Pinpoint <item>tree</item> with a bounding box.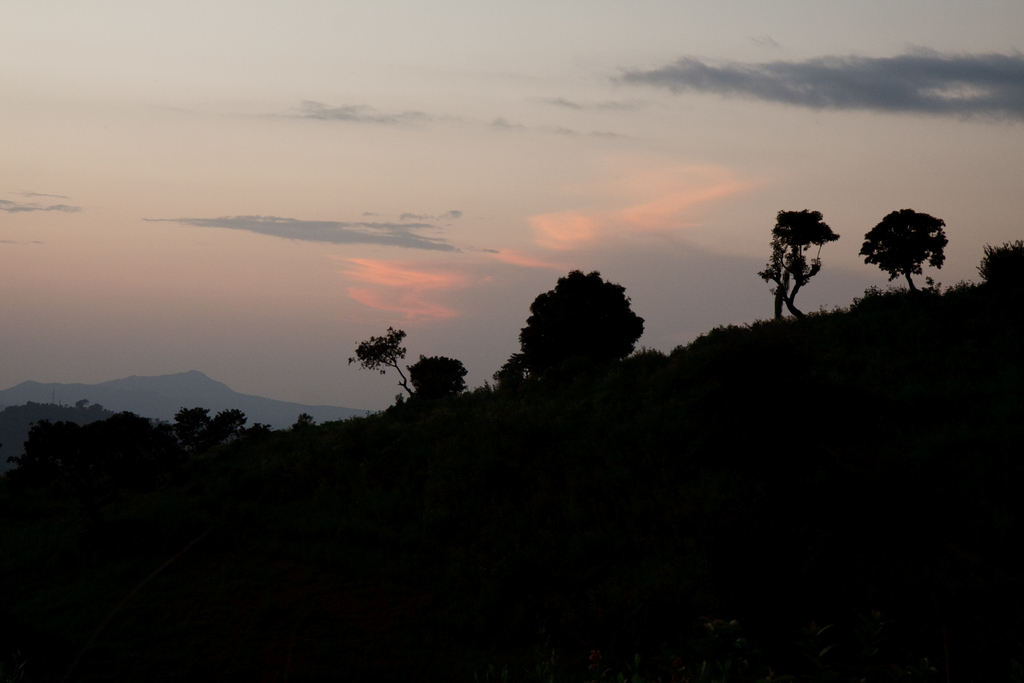
517:265:650:379.
